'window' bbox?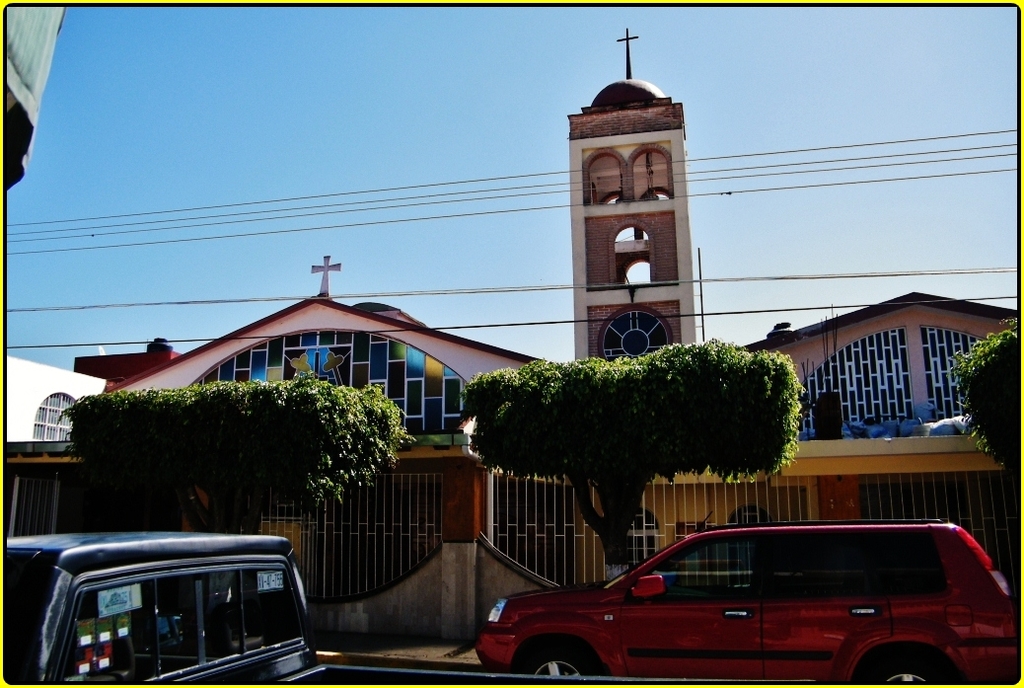
rect(0, 469, 78, 542)
